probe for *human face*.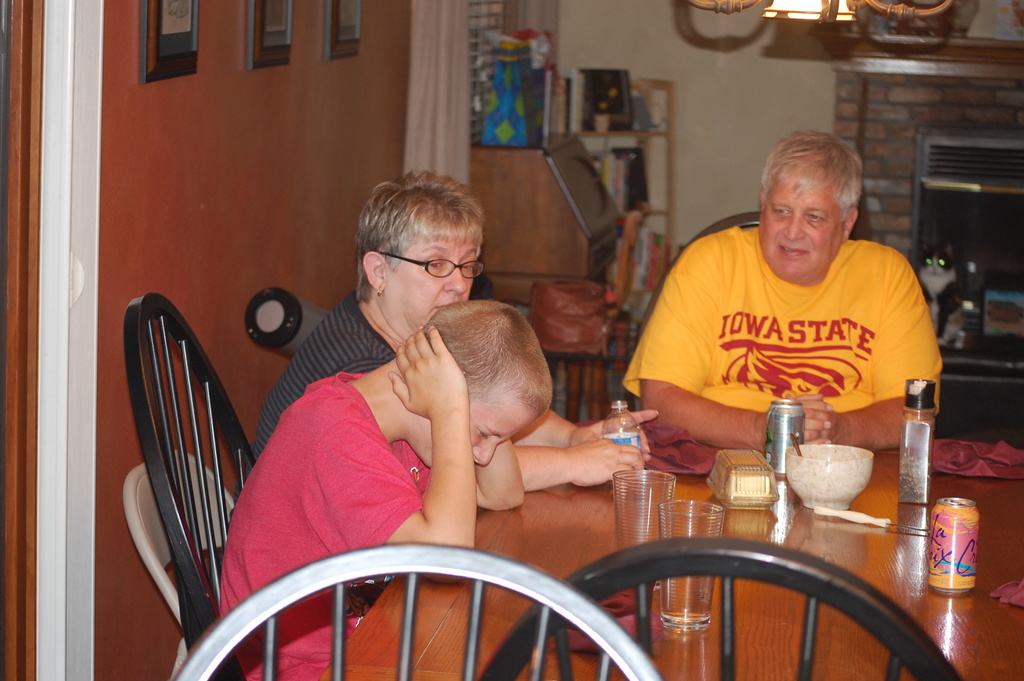
Probe result: bbox=[758, 168, 849, 283].
